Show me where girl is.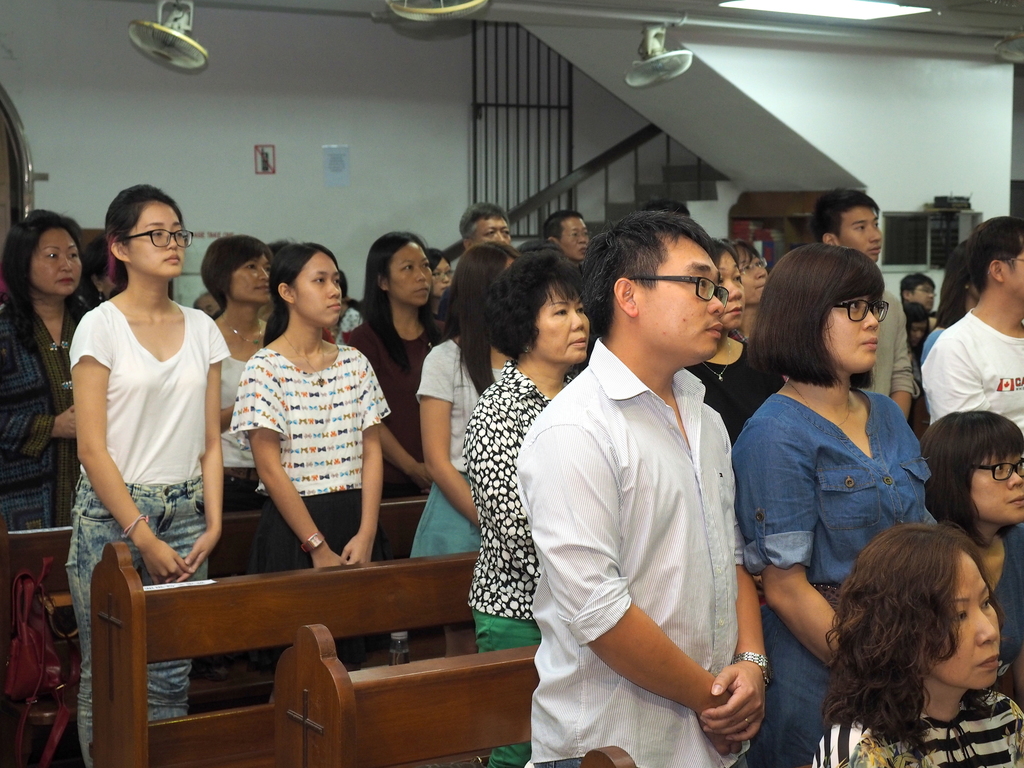
girl is at (413, 241, 520, 558).
